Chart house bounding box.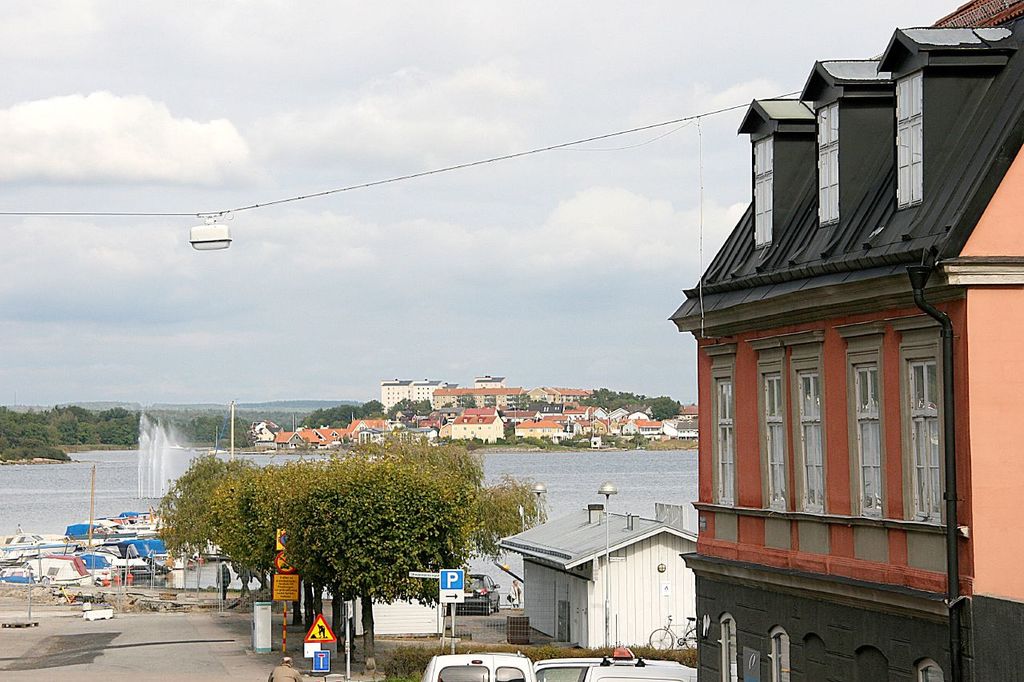
Charted: Rect(373, 421, 382, 447).
